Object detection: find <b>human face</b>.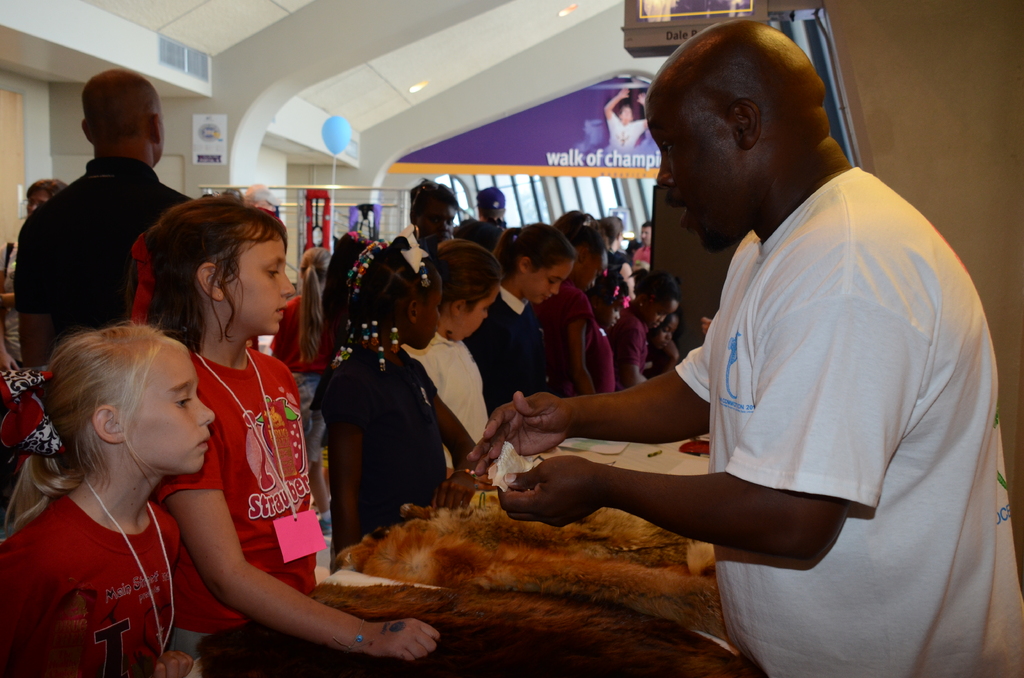
643/118/741/250.
